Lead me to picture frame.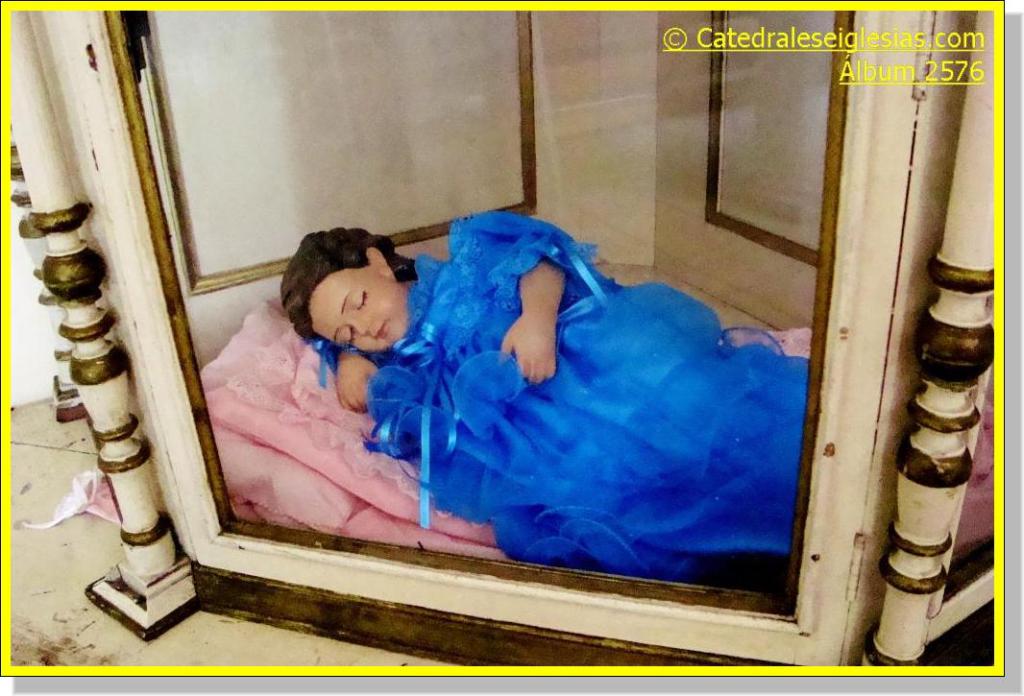
Lead to region(0, 0, 1010, 685).
